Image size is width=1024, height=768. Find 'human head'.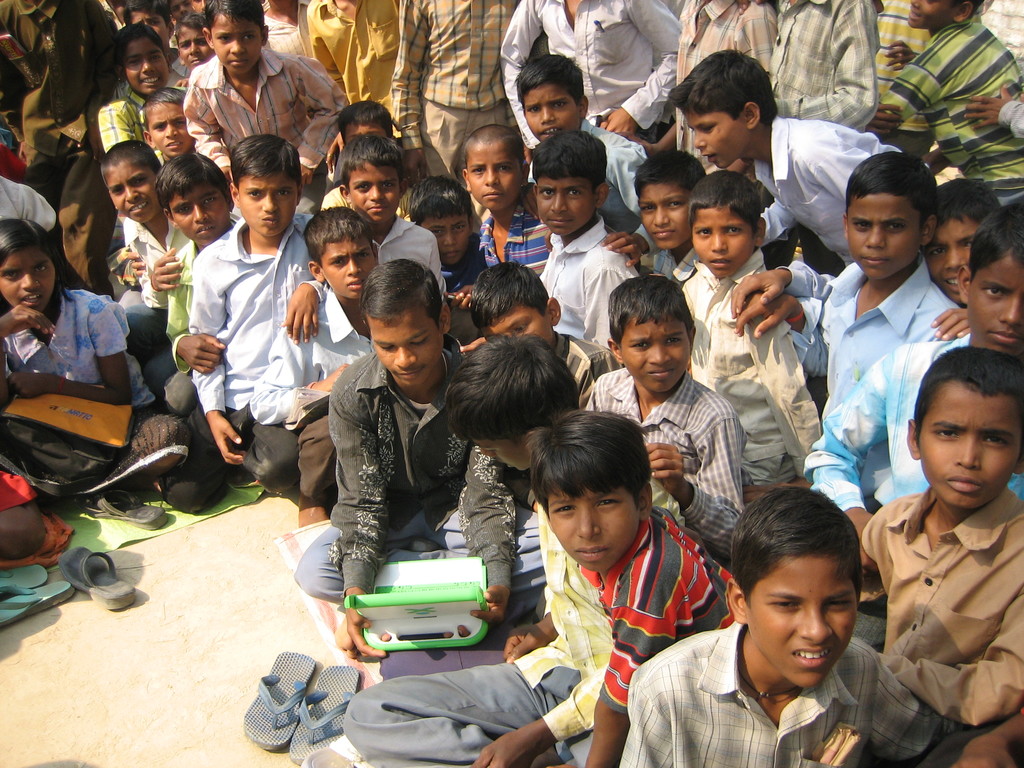
box=[733, 486, 865, 672].
